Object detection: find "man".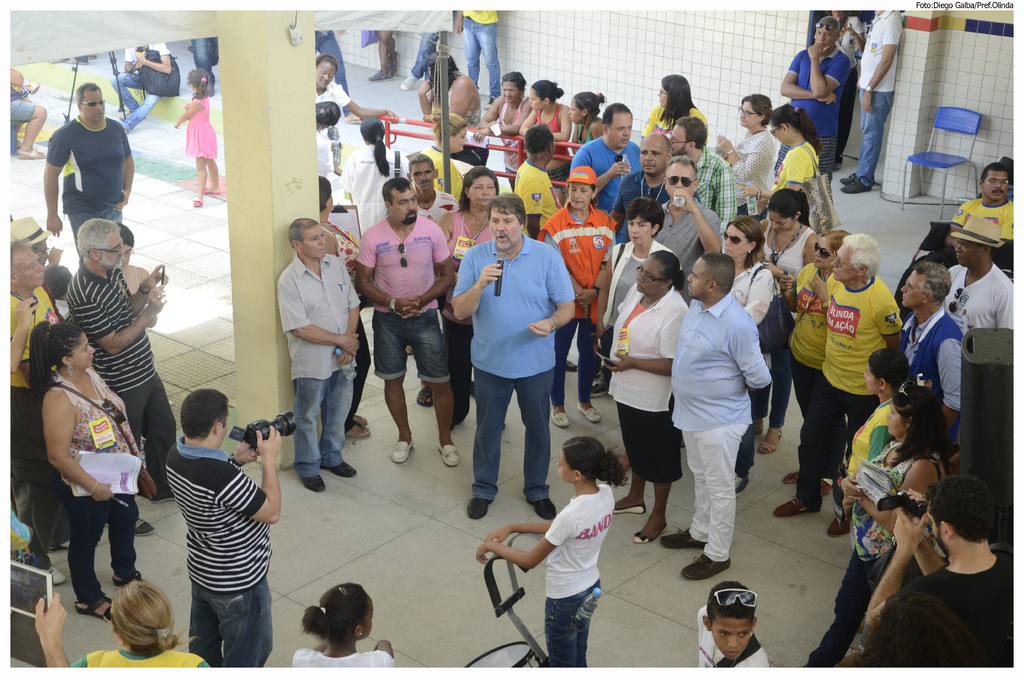
box(355, 176, 461, 471).
